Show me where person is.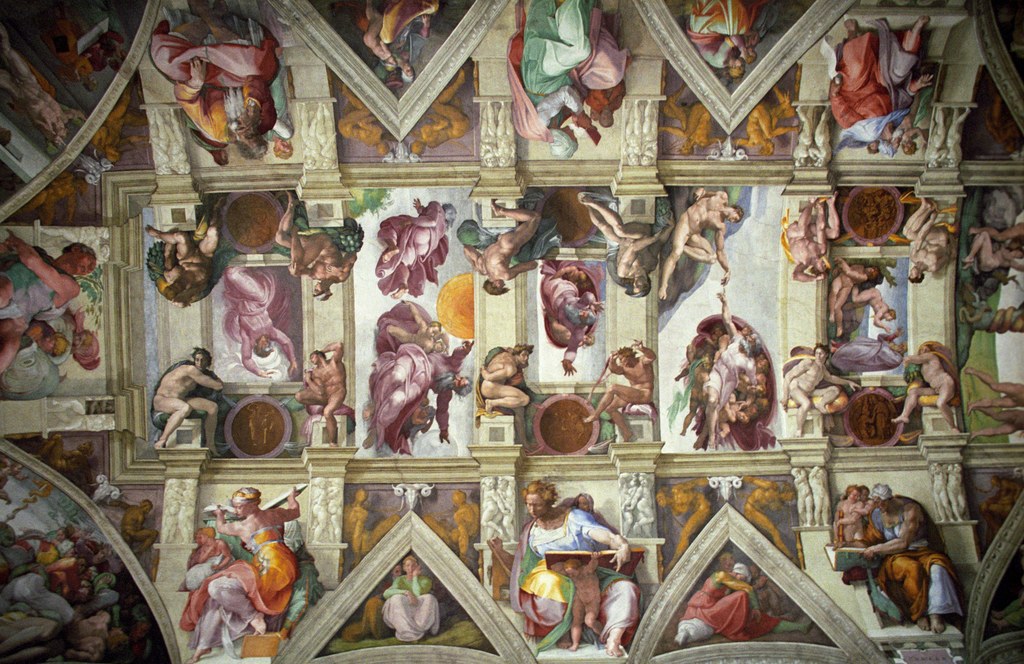
person is at pyautogui.locateOnScreen(781, 353, 848, 429).
